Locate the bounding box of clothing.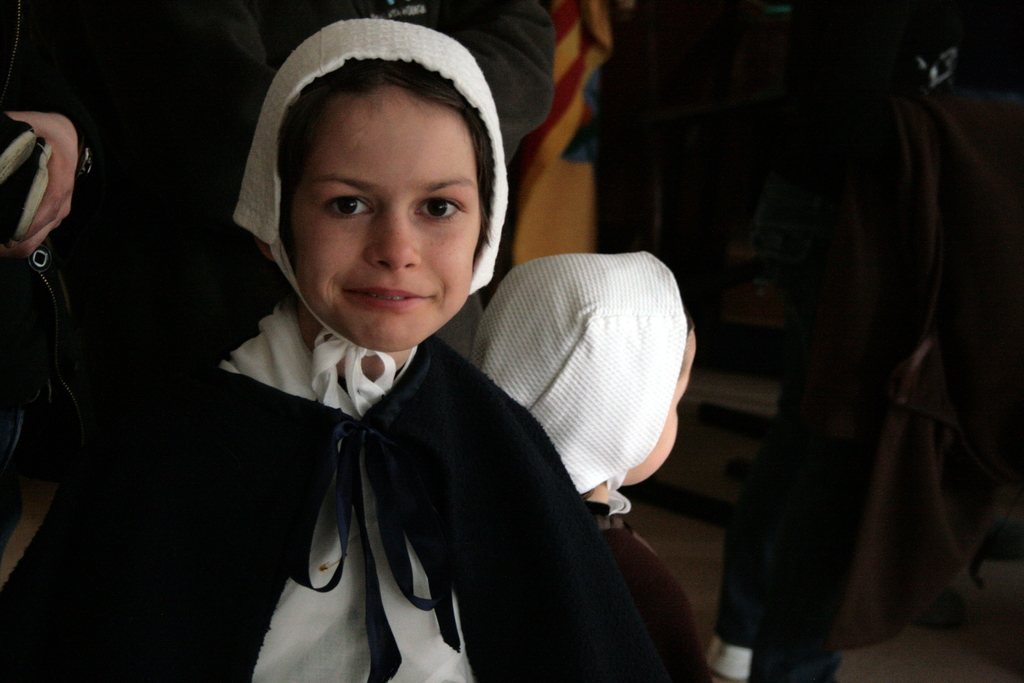
Bounding box: rect(0, 298, 663, 682).
